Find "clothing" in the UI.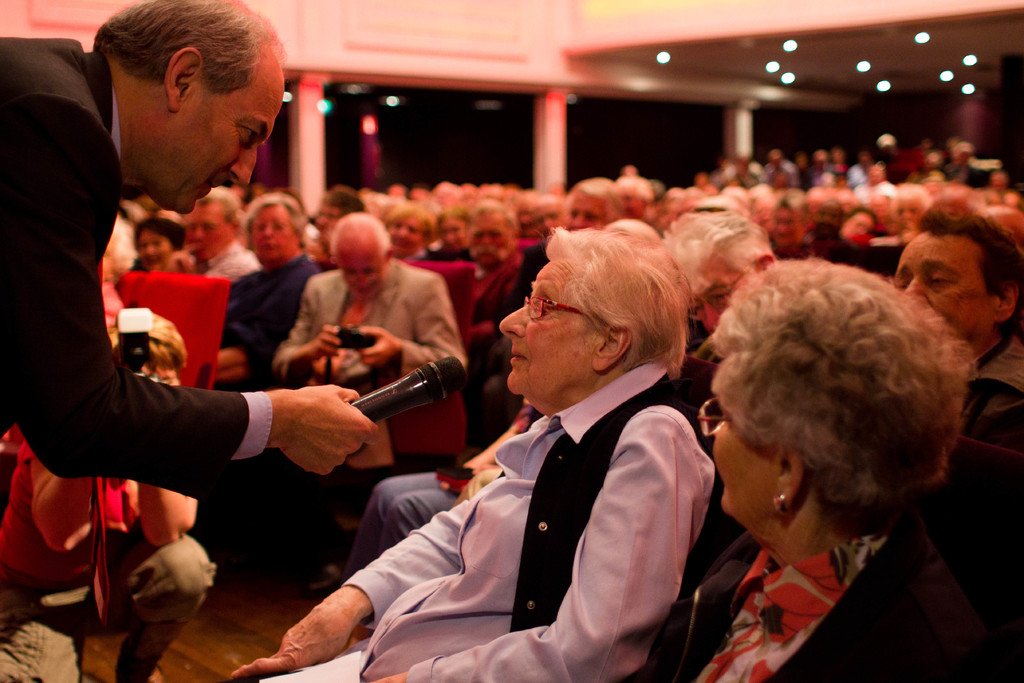
UI element at select_region(189, 242, 267, 288).
